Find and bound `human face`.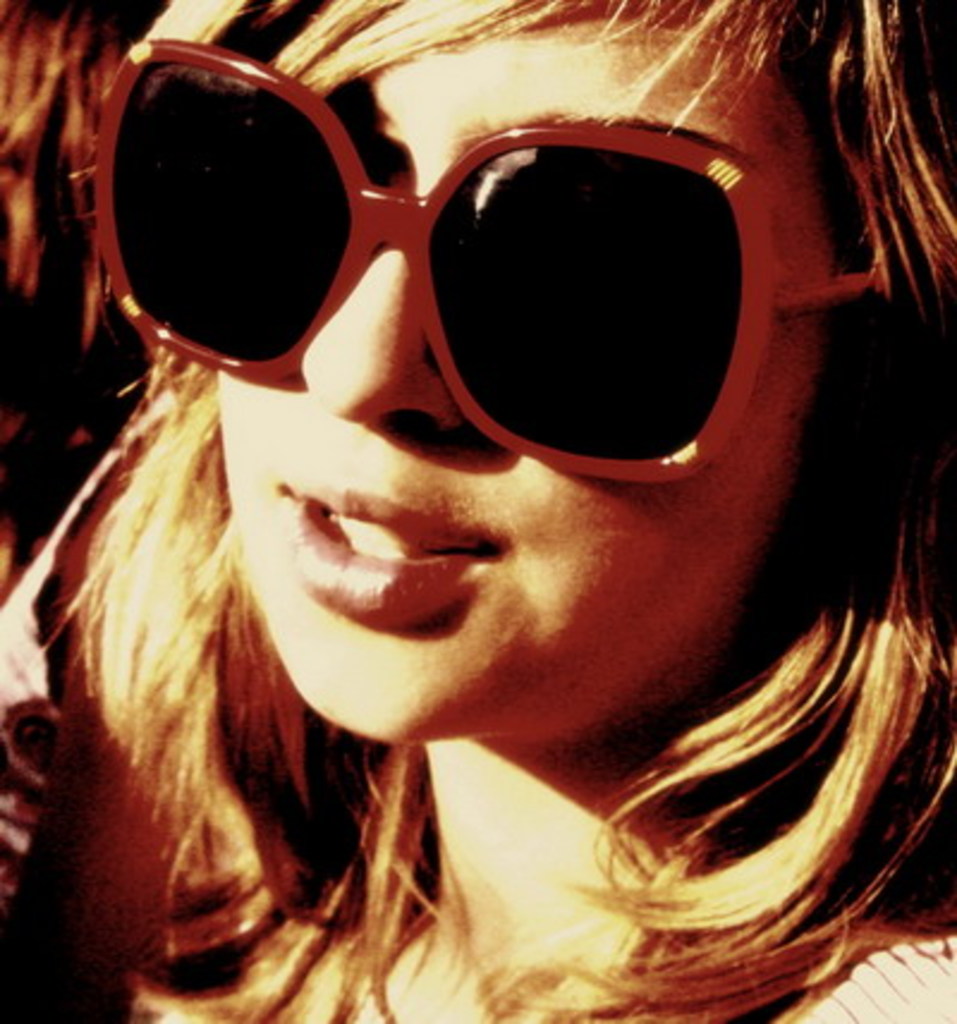
Bound: box(215, 0, 840, 749).
